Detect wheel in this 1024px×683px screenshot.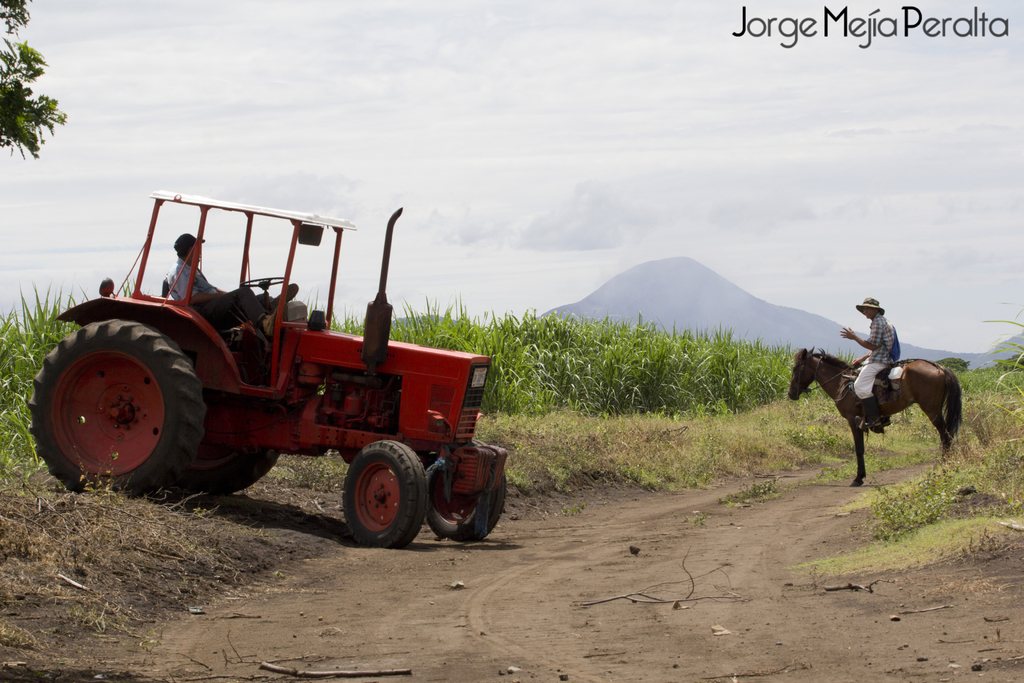
Detection: [172,441,285,499].
